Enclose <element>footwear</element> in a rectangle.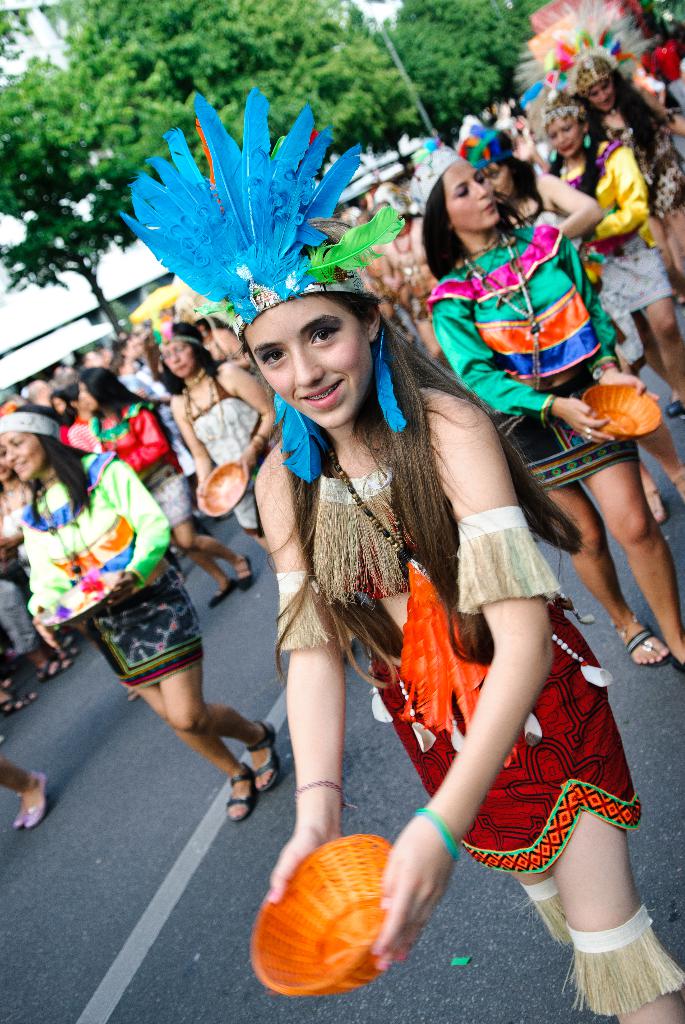
(53, 644, 71, 669).
